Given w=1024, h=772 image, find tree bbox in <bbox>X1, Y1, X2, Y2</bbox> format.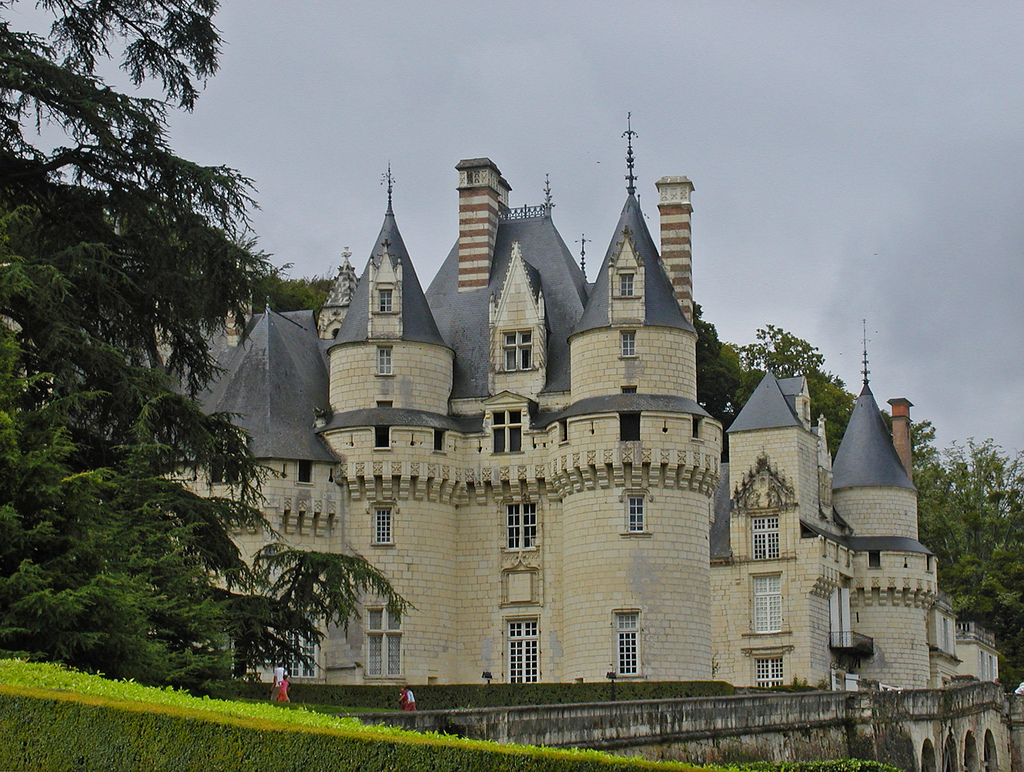
<bbox>680, 299, 924, 468</bbox>.
